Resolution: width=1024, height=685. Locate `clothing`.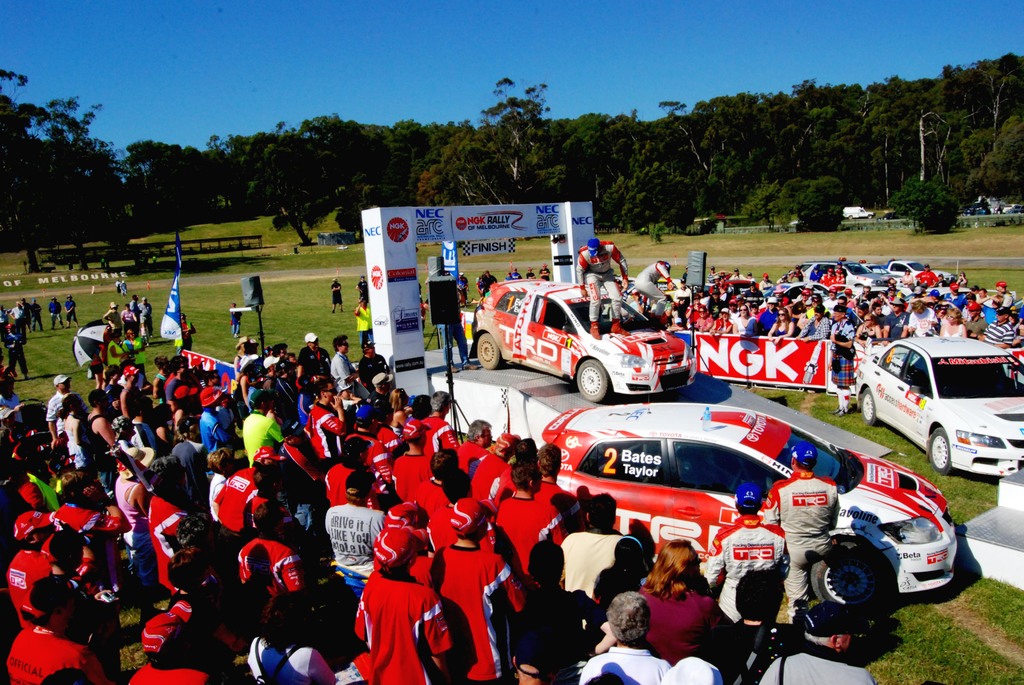
<region>66, 297, 77, 323</region>.
